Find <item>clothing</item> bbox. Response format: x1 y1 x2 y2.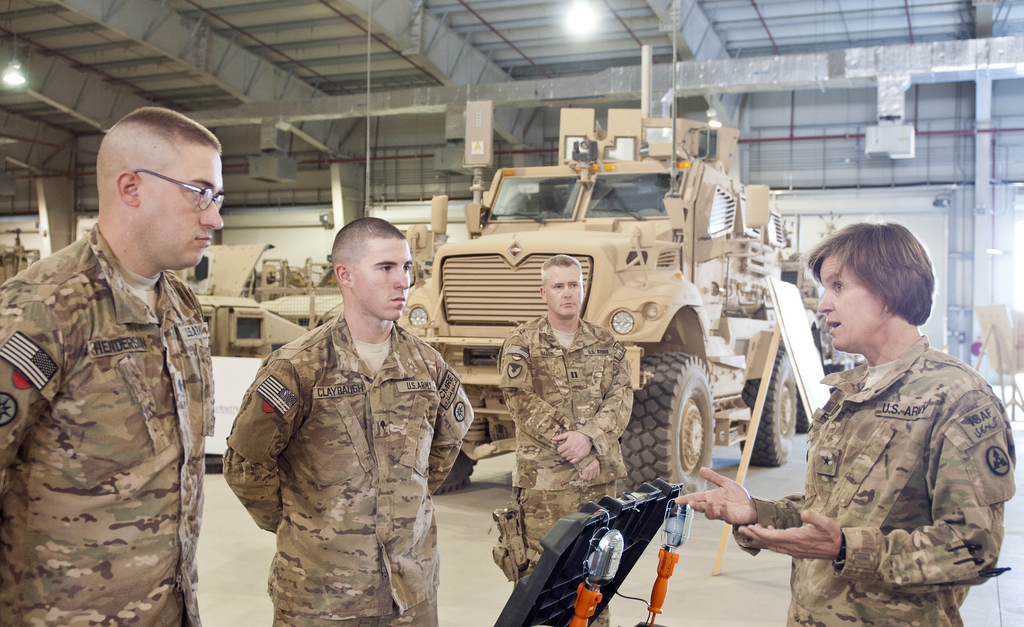
223 247 483 617.
